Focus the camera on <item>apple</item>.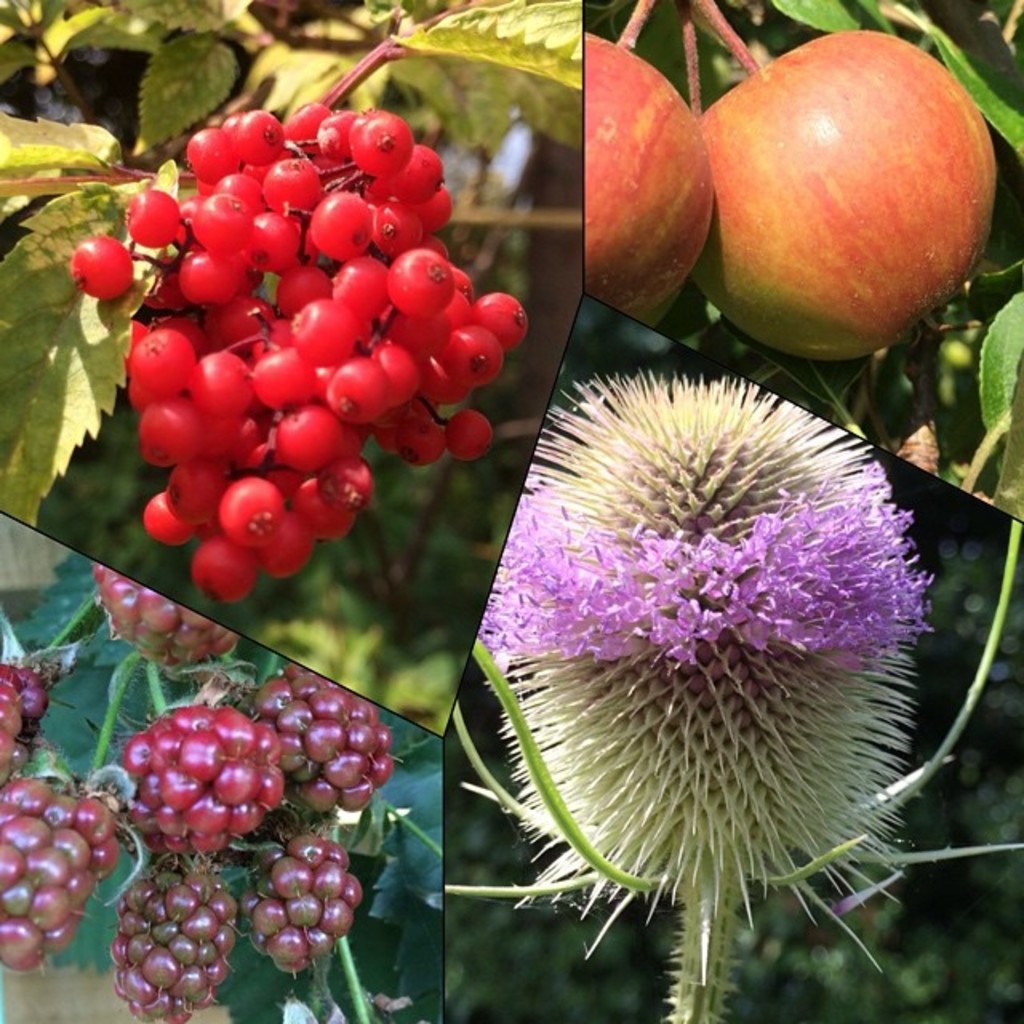
Focus region: 693/14/1008/357.
